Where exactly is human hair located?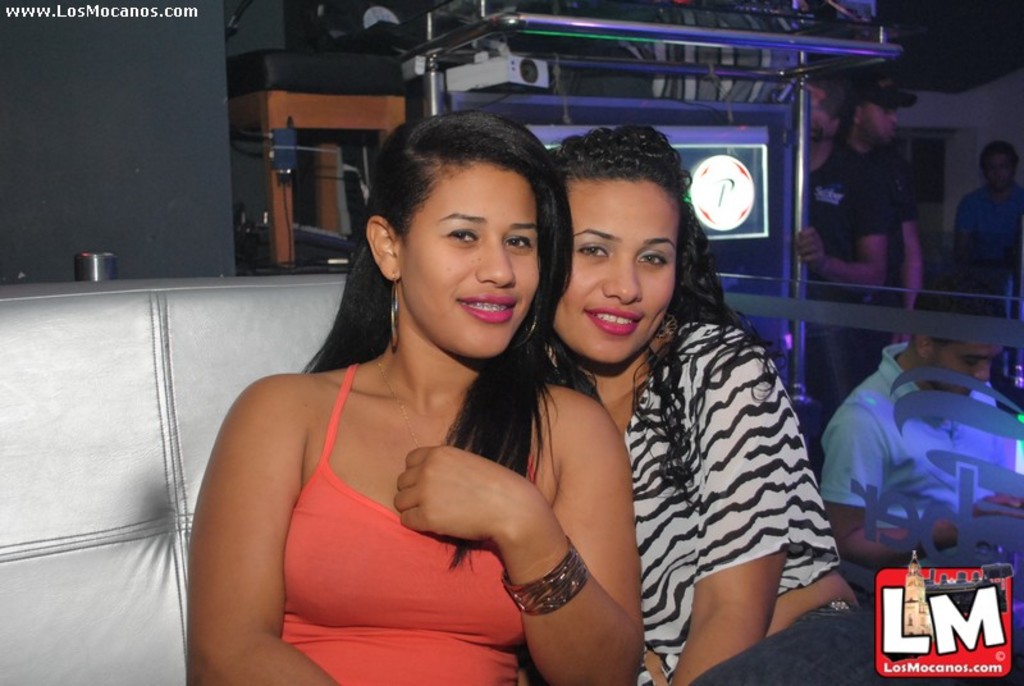
Its bounding box is x1=806, y1=70, x2=856, y2=120.
